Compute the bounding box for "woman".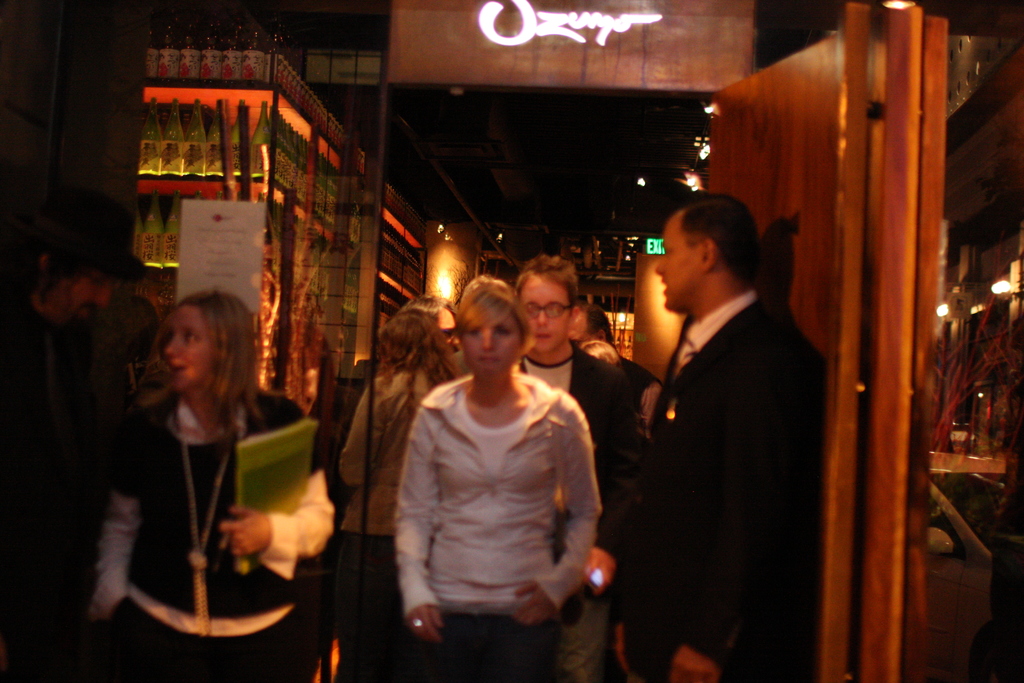
[336,308,462,678].
